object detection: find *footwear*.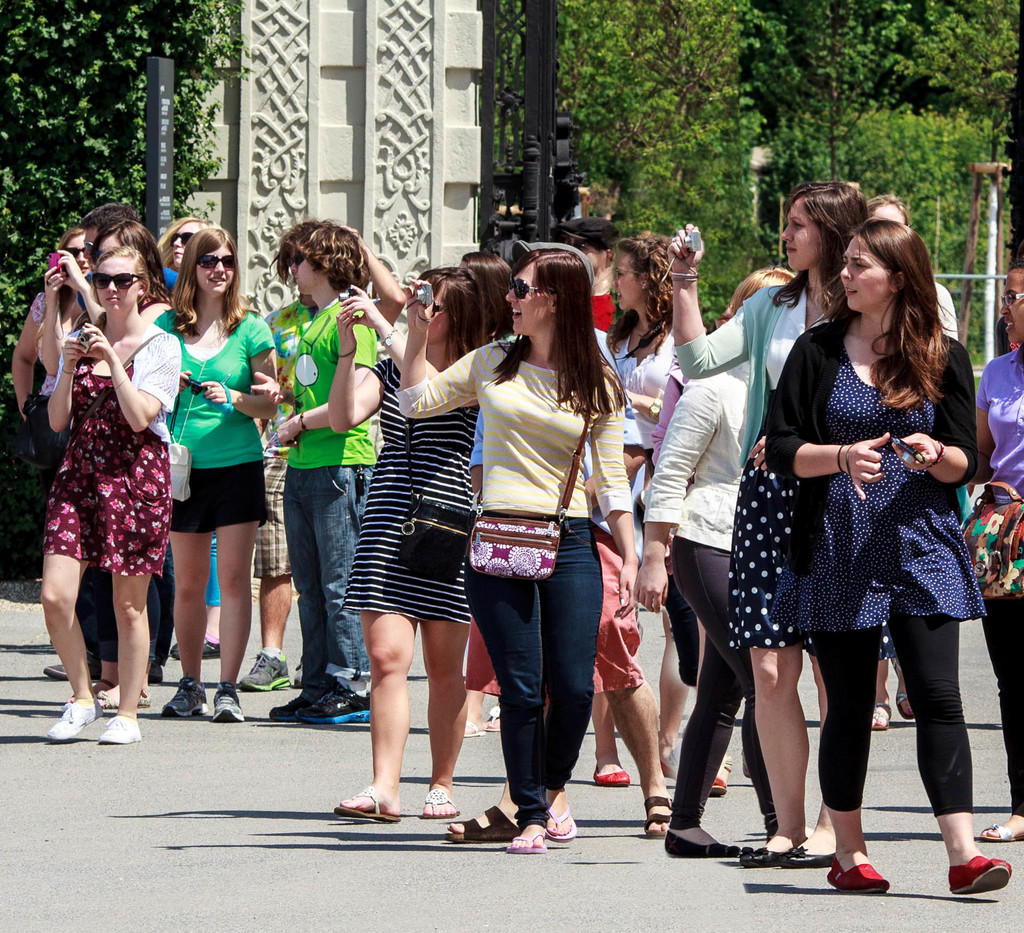
{"left": 891, "top": 655, "right": 915, "bottom": 721}.
